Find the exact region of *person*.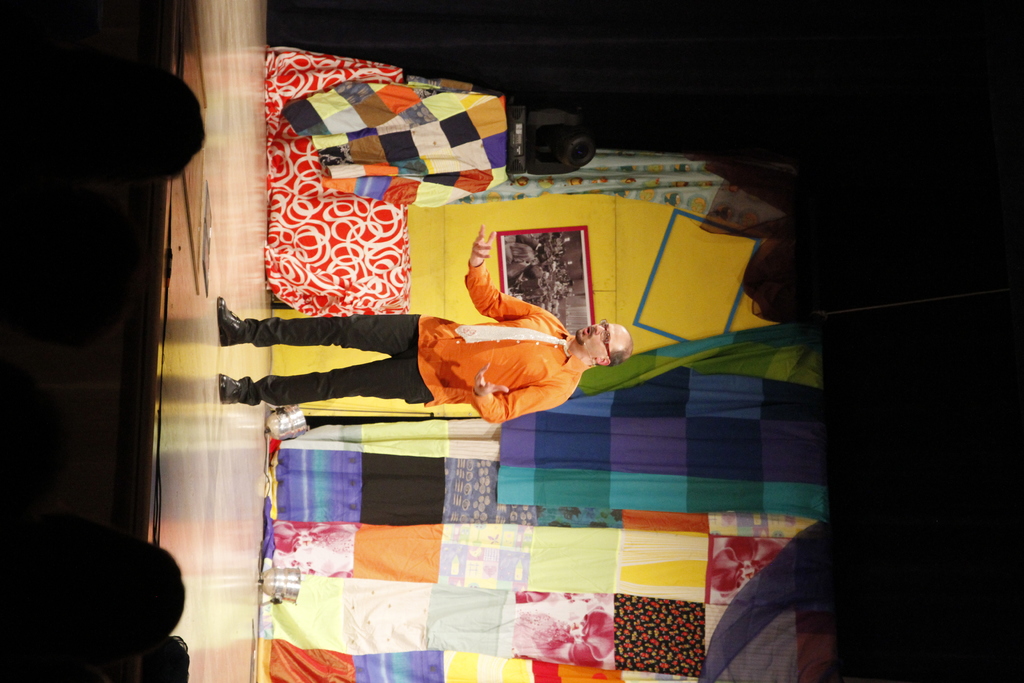
Exact region: <box>111,635,188,682</box>.
